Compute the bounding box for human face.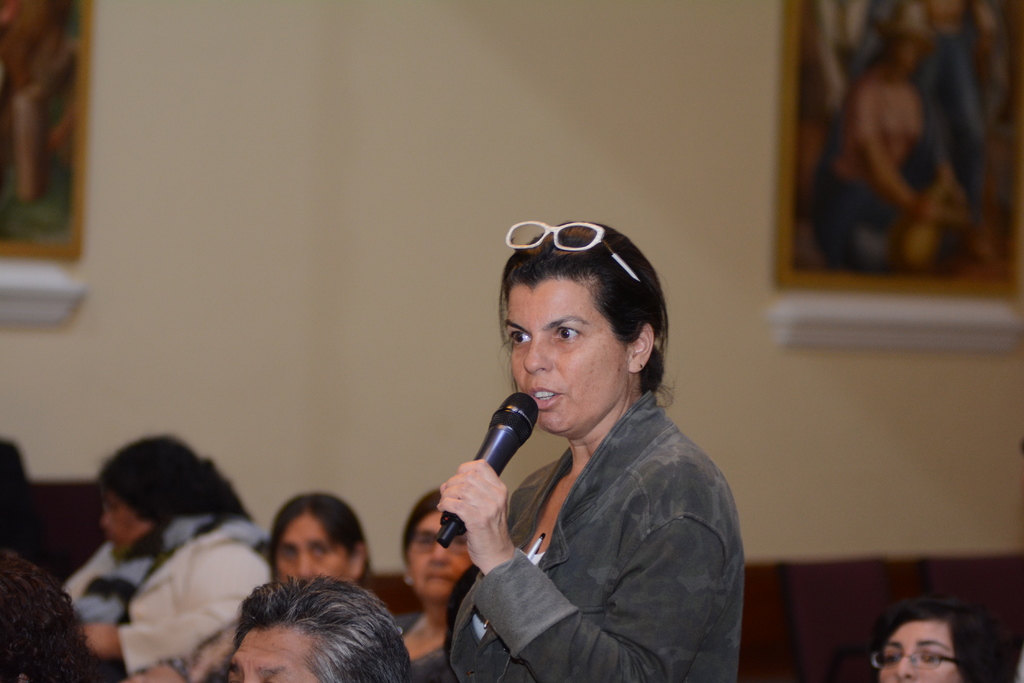
x1=881 y1=618 x2=961 y2=682.
